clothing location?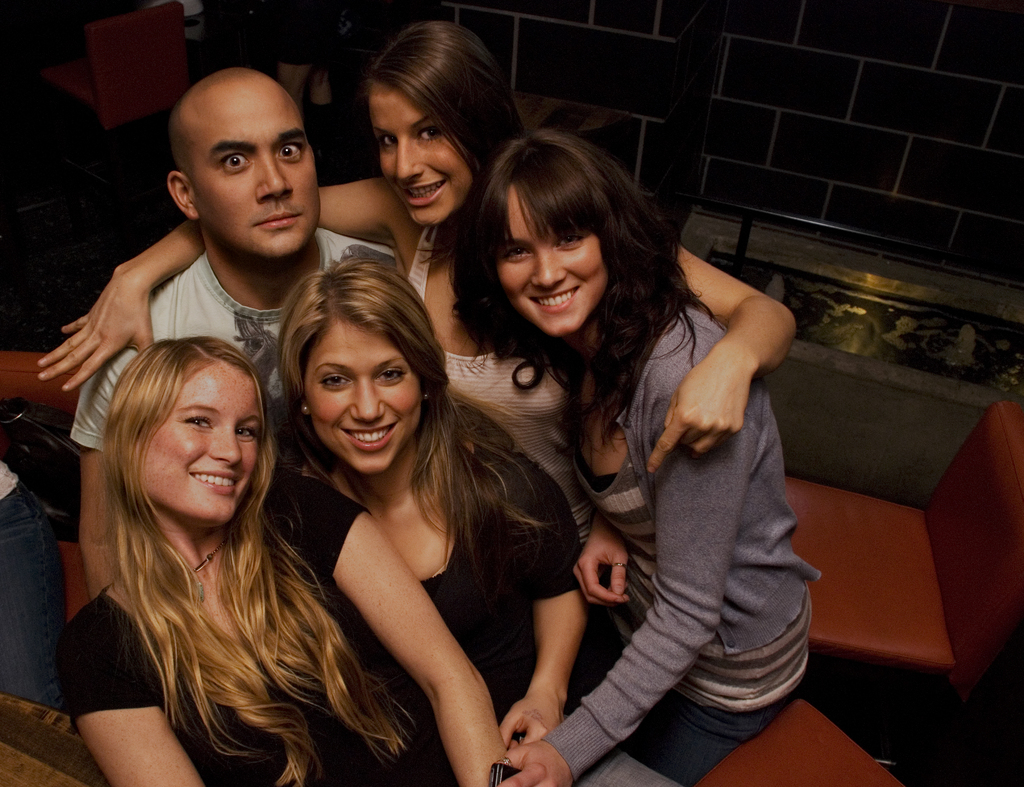
l=419, t=451, r=678, b=786
